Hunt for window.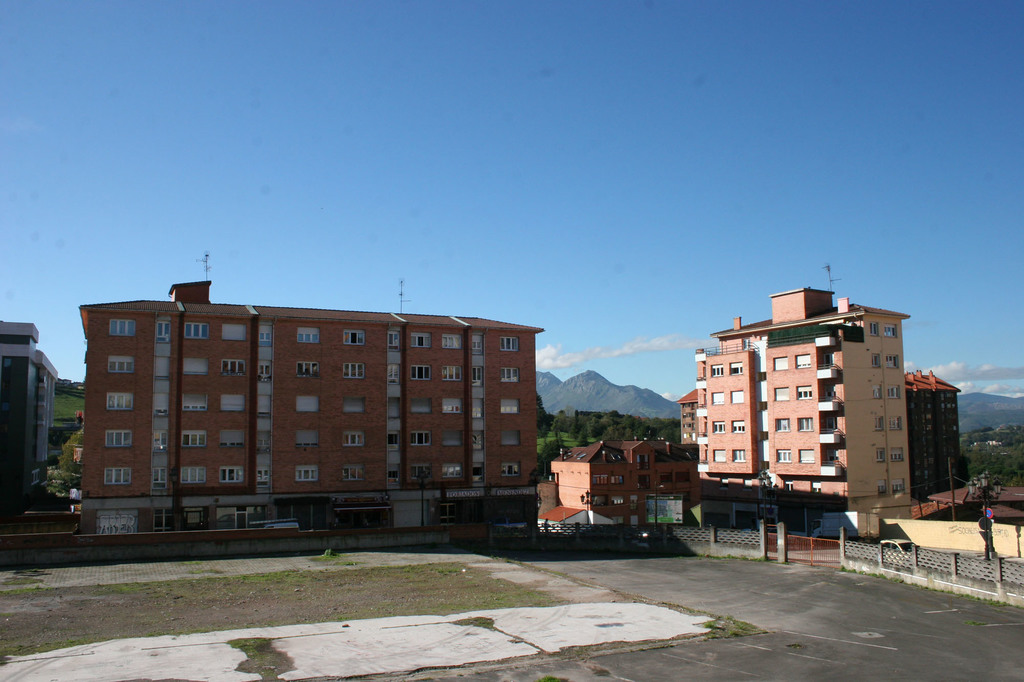
Hunted down at bbox(259, 365, 271, 381).
